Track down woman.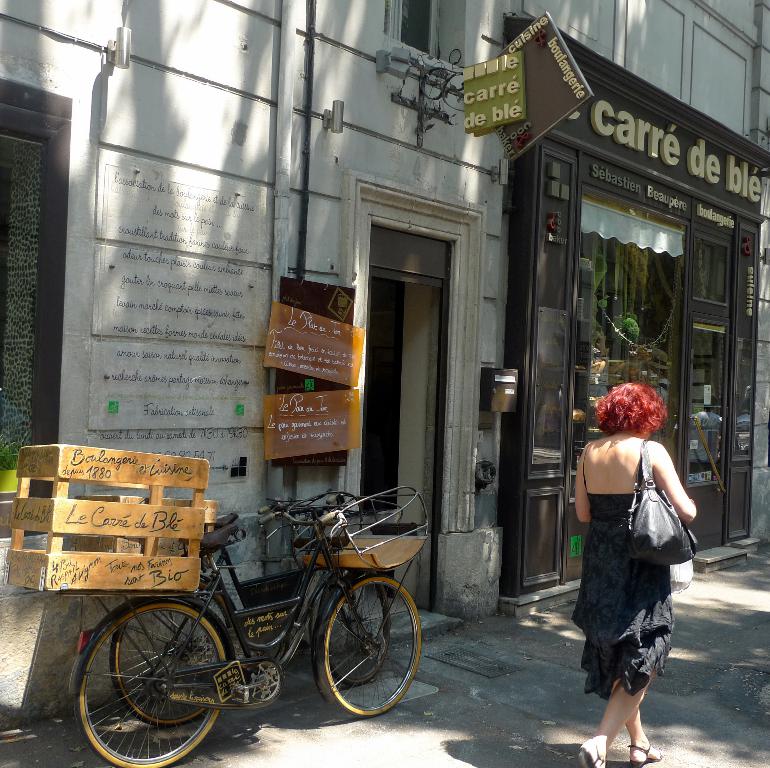
Tracked to {"left": 574, "top": 358, "right": 708, "bottom": 755}.
